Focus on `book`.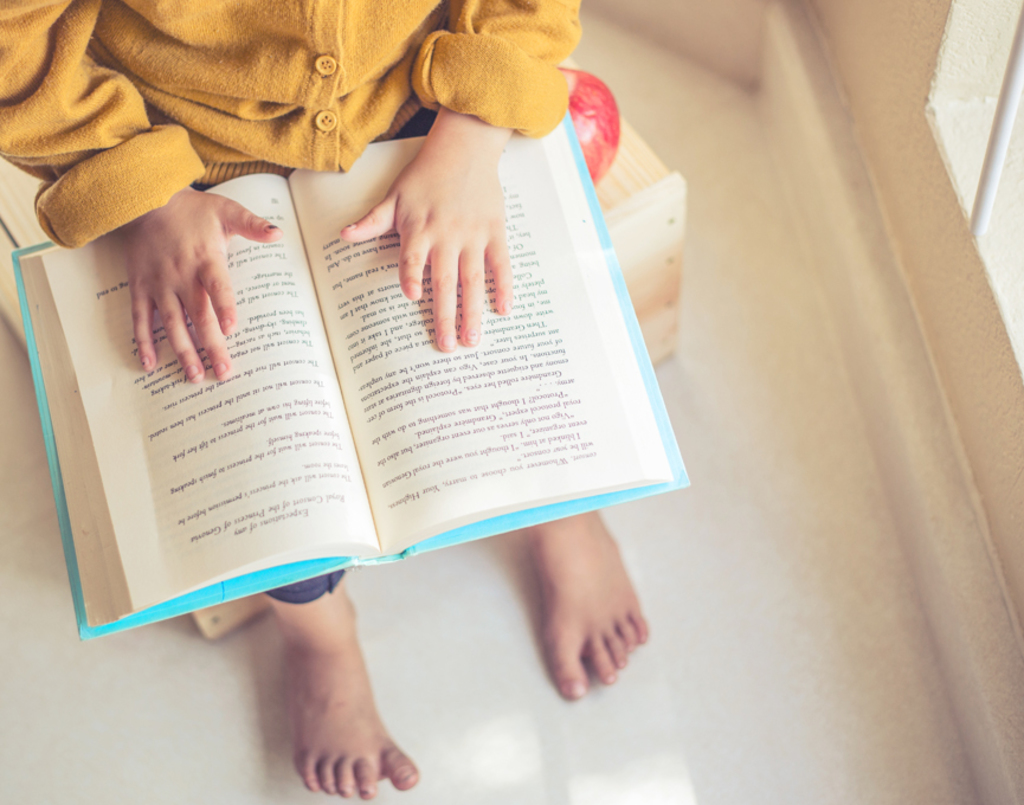
Focused at box=[0, 86, 735, 668].
